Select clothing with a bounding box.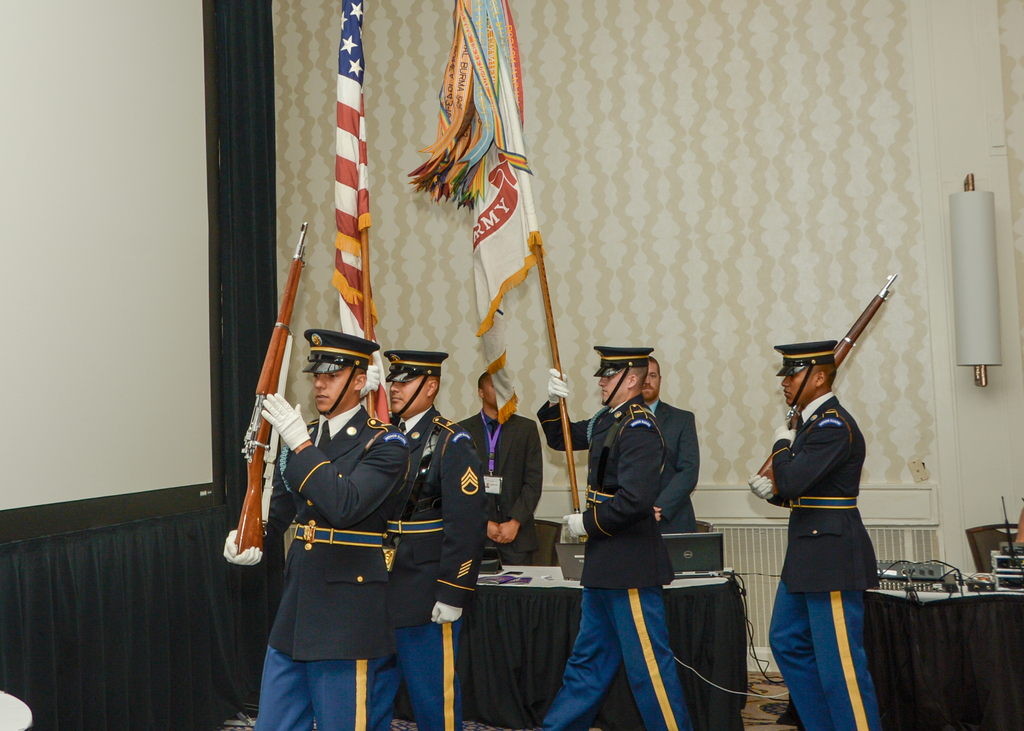
rect(531, 396, 694, 730).
